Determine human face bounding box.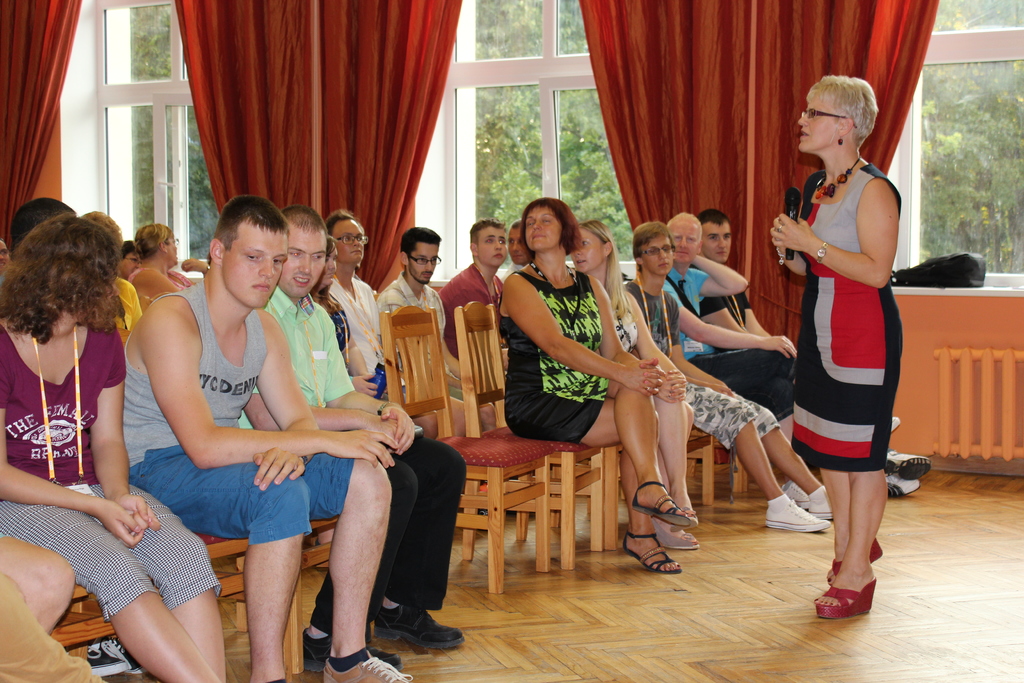
Determined: Rect(667, 226, 698, 261).
